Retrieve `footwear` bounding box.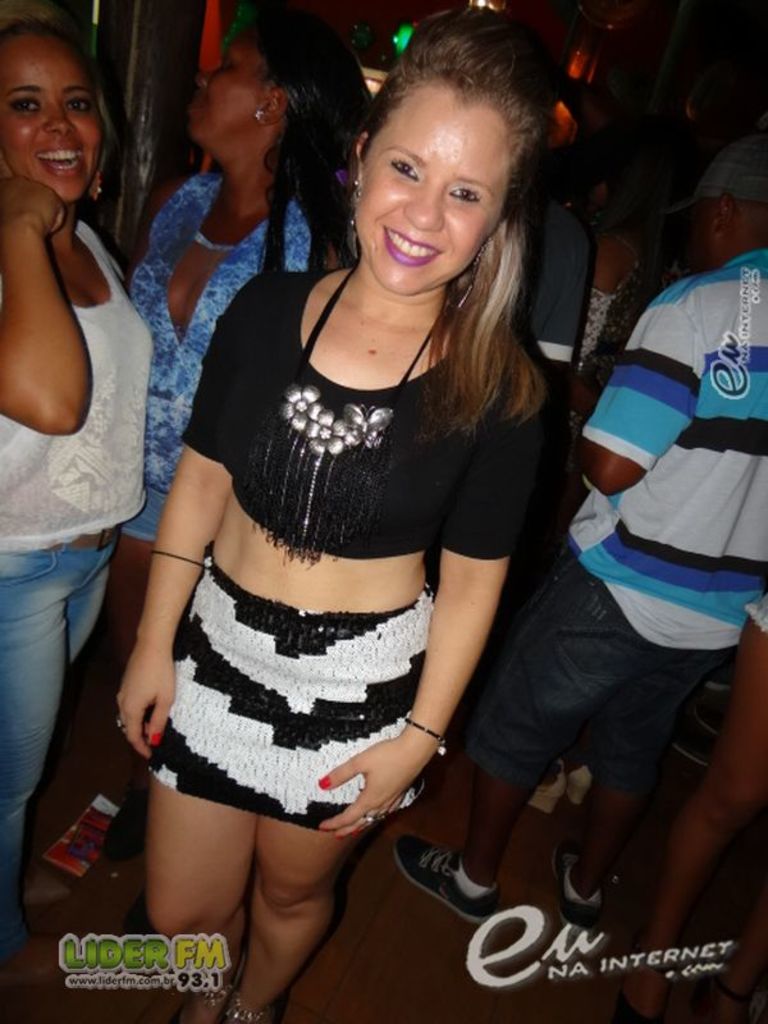
Bounding box: [x1=46, y1=787, x2=119, y2=876].
